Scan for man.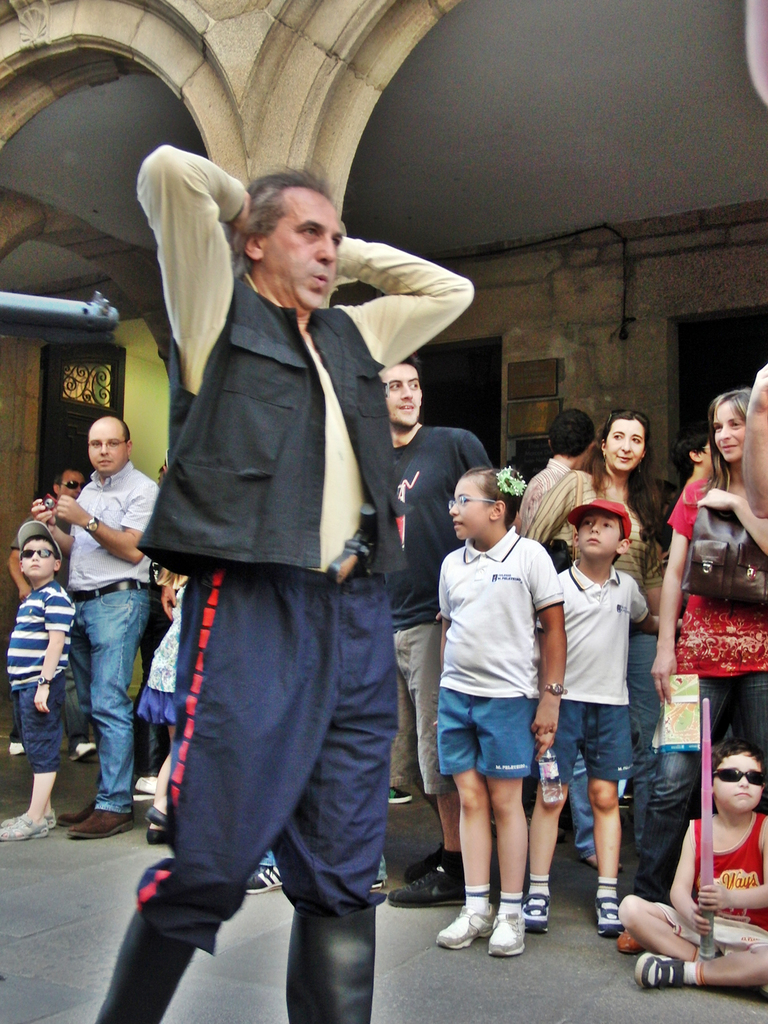
Scan result: (x1=520, y1=408, x2=593, y2=539).
